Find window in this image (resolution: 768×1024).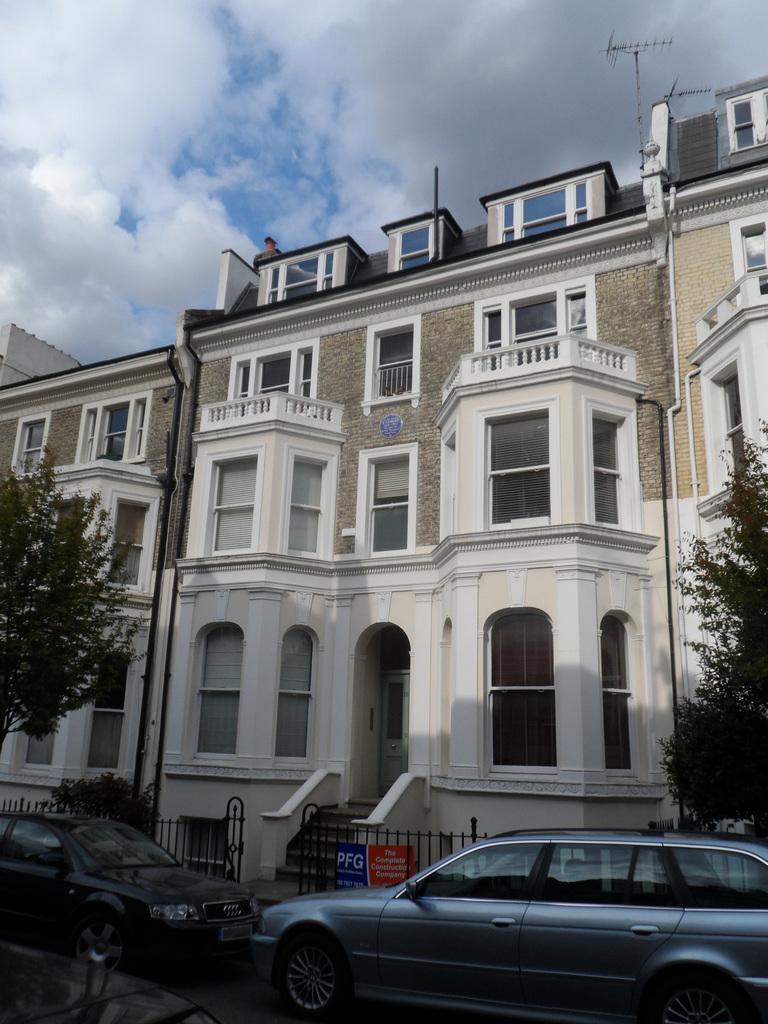
region(488, 609, 556, 773).
